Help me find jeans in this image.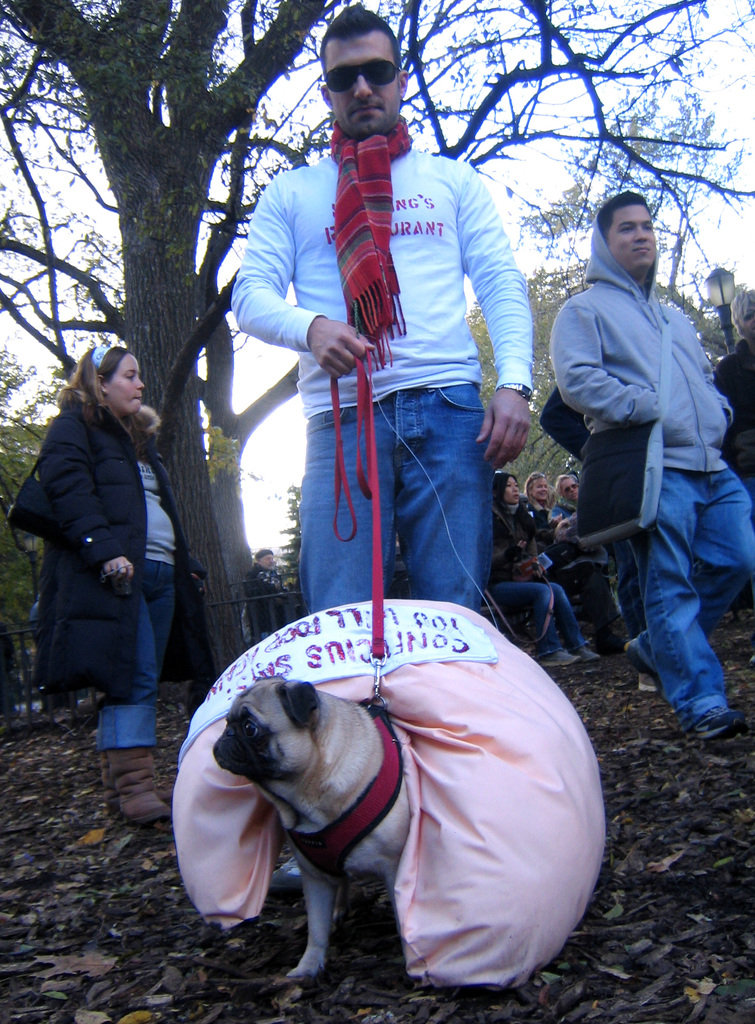
Found it: 553:559:638:625.
